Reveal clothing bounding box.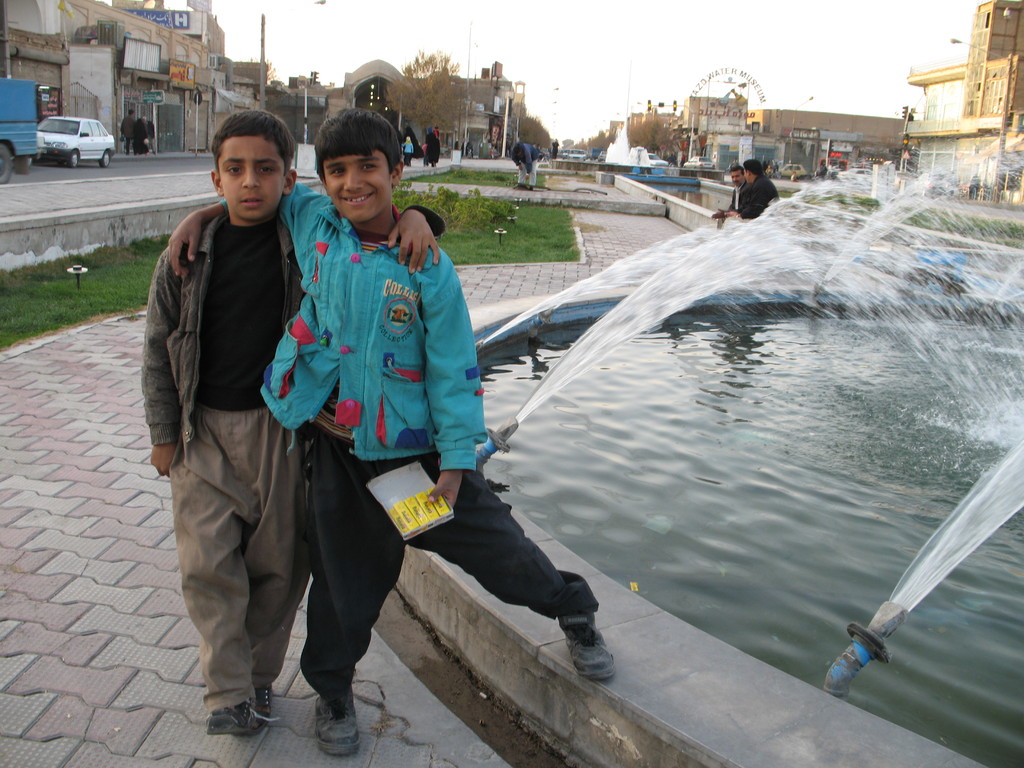
Revealed: locate(259, 179, 601, 708).
